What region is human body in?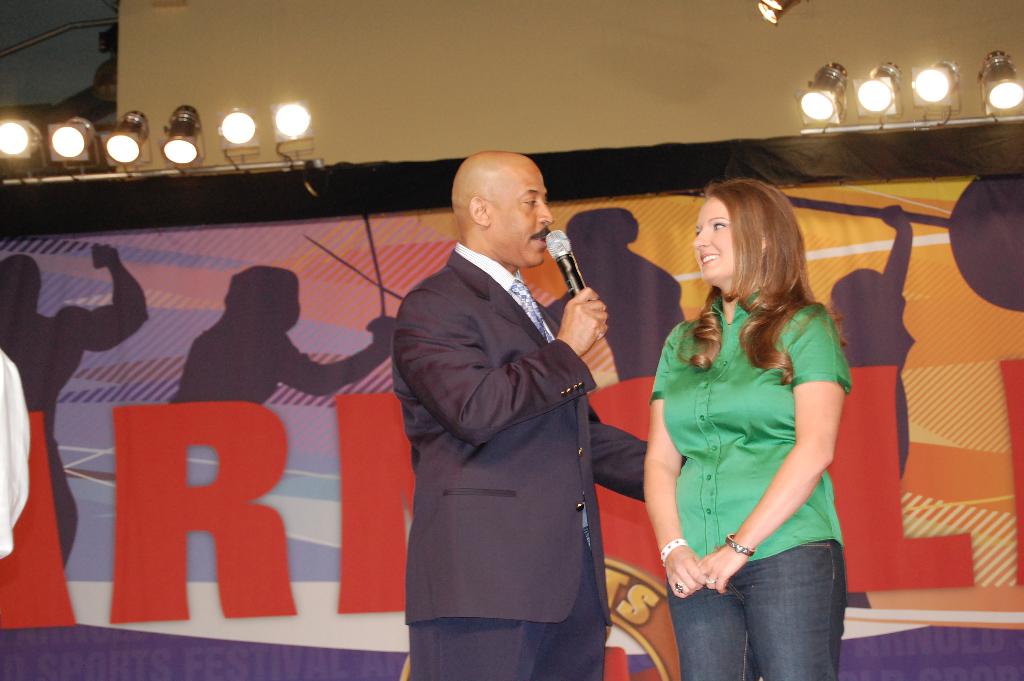
[643,215,849,653].
